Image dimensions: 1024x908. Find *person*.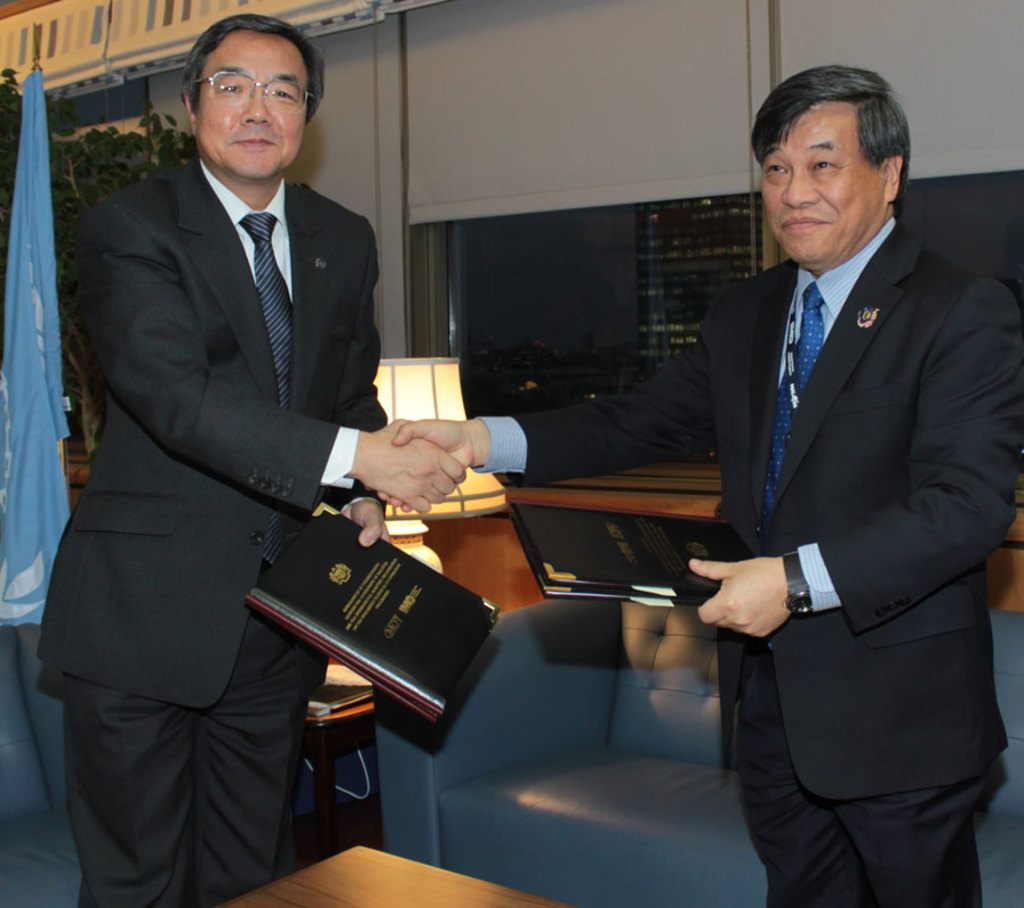
<bbox>389, 65, 1023, 899</bbox>.
